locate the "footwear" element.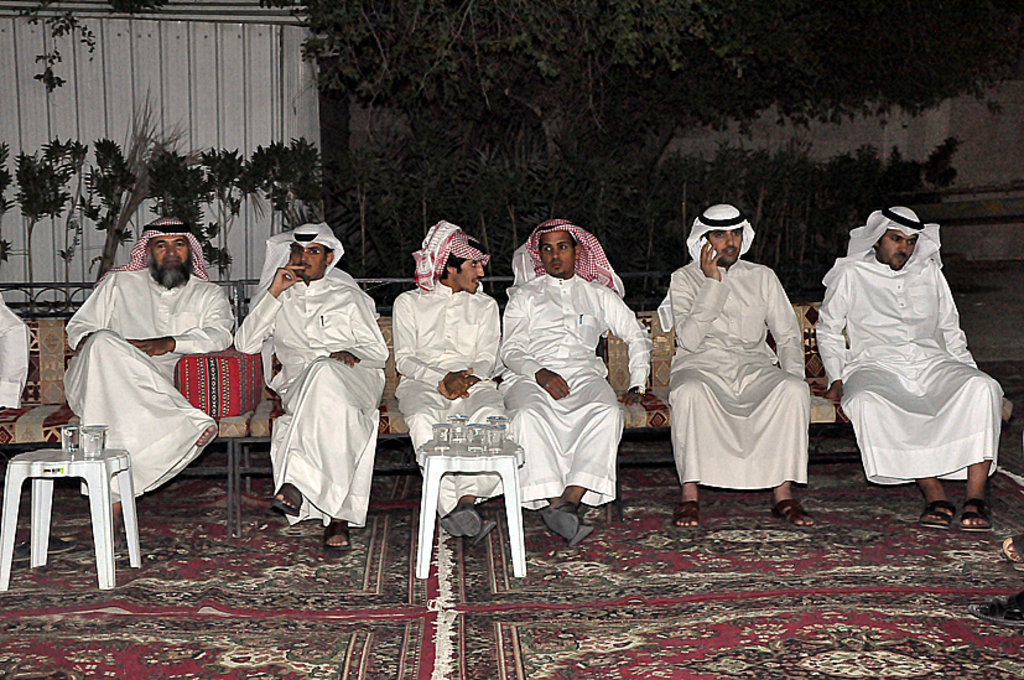
Element bbox: l=469, t=517, r=495, b=544.
